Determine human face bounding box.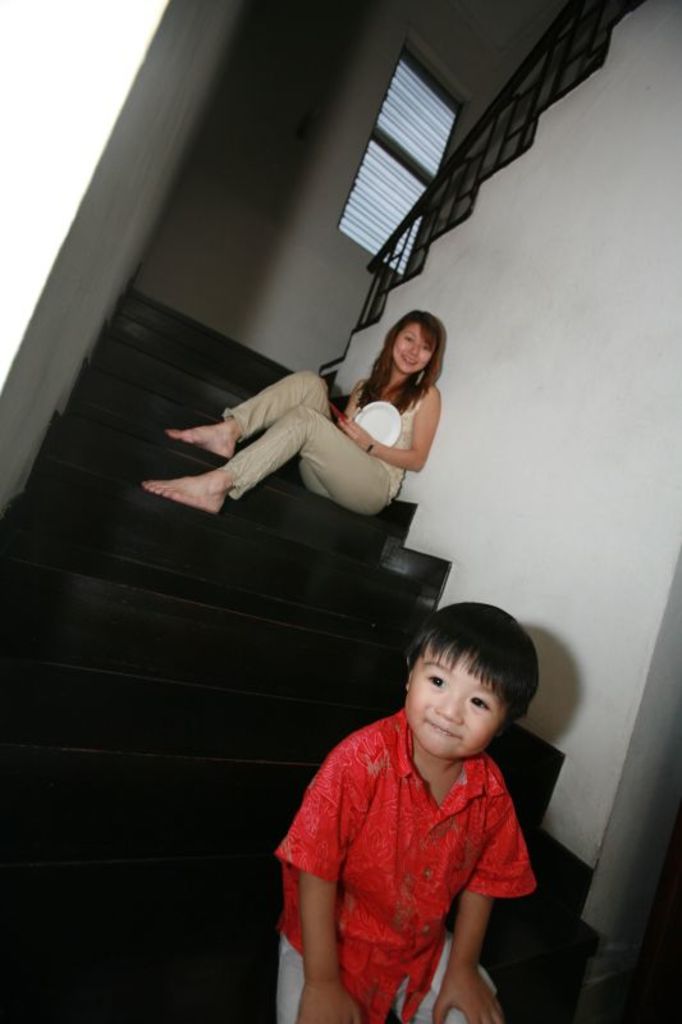
Determined: pyautogui.locateOnScreen(394, 317, 435, 379).
